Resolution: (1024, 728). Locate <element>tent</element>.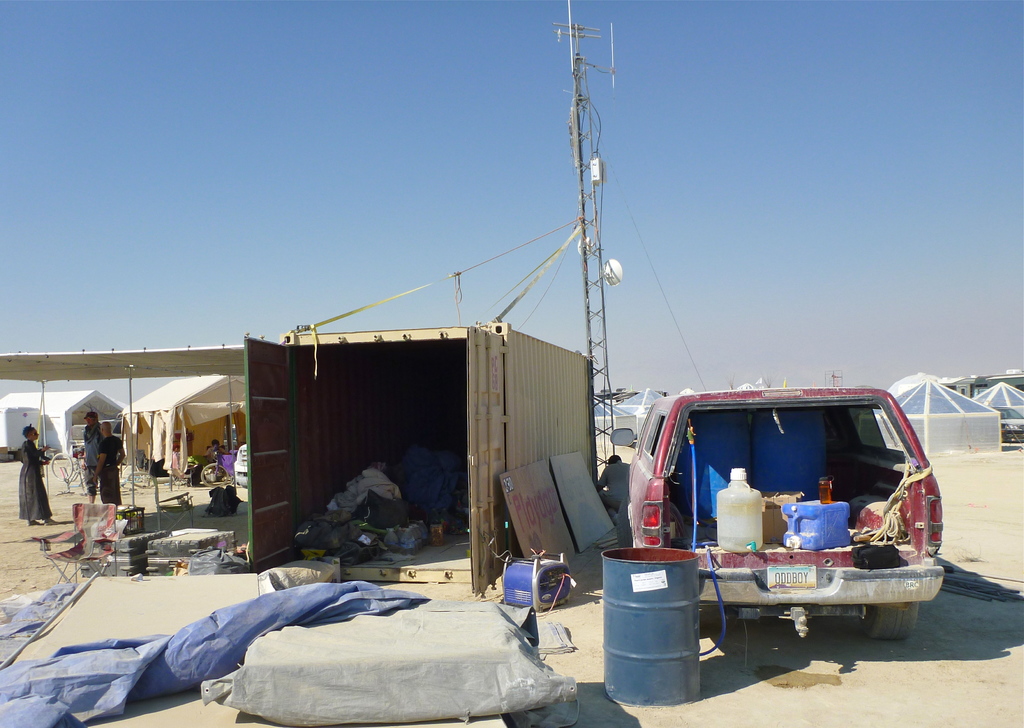
(740, 381, 772, 392).
